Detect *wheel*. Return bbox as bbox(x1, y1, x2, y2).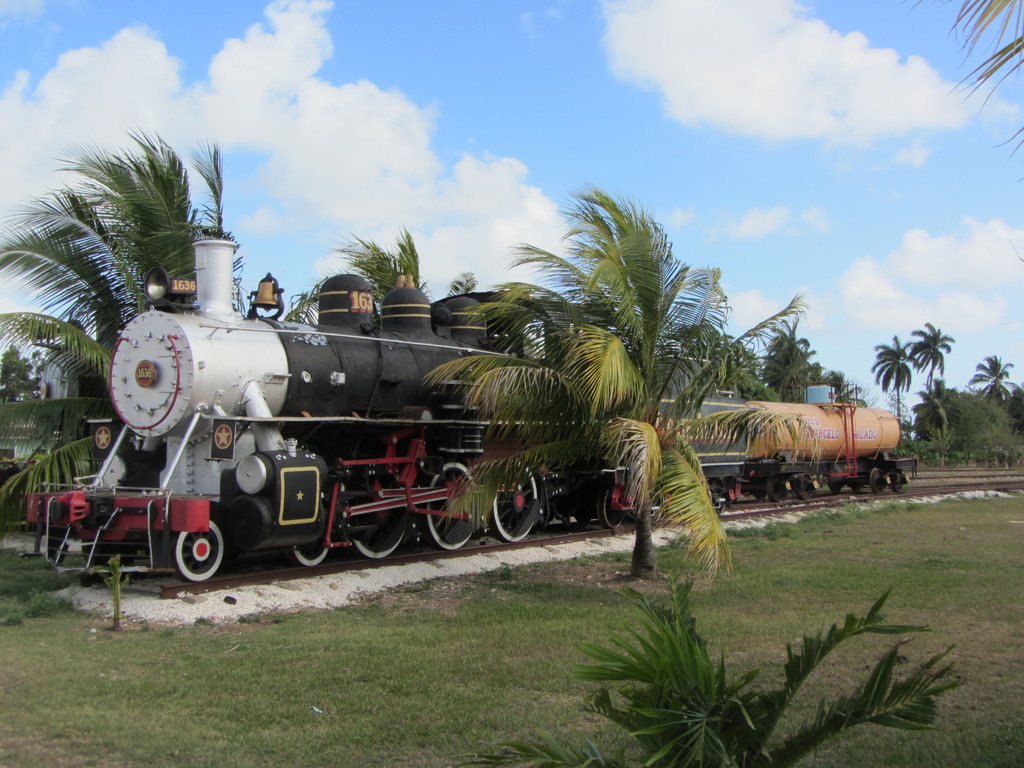
bbox(296, 542, 329, 573).
